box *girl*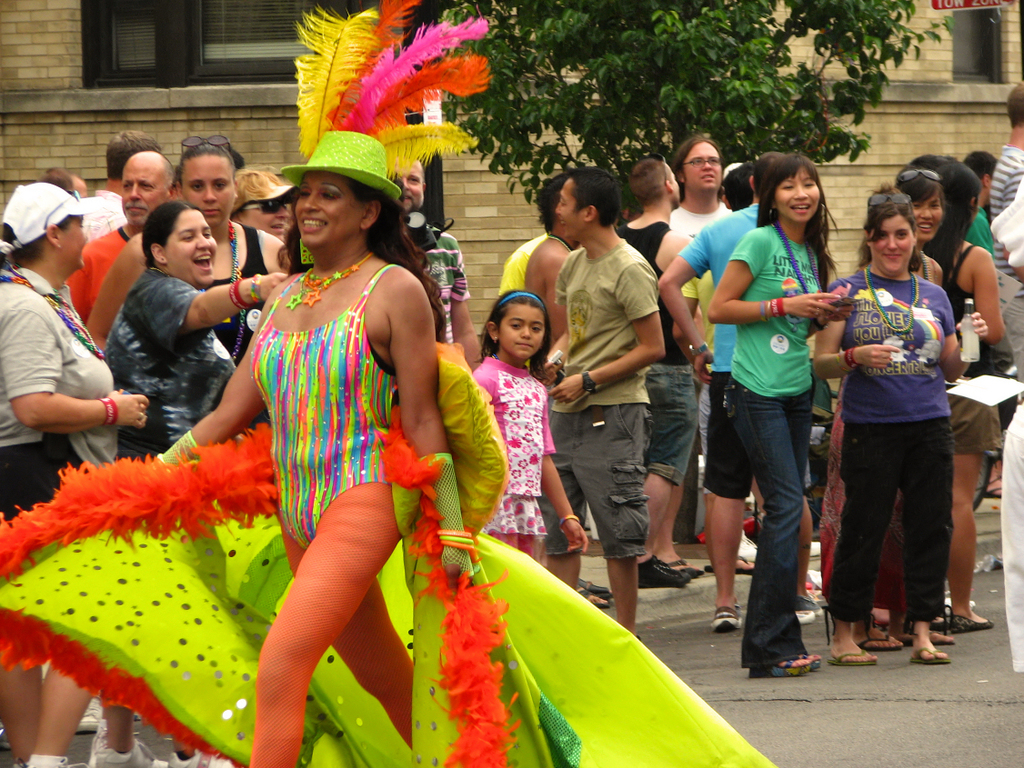
(899,168,953,282)
